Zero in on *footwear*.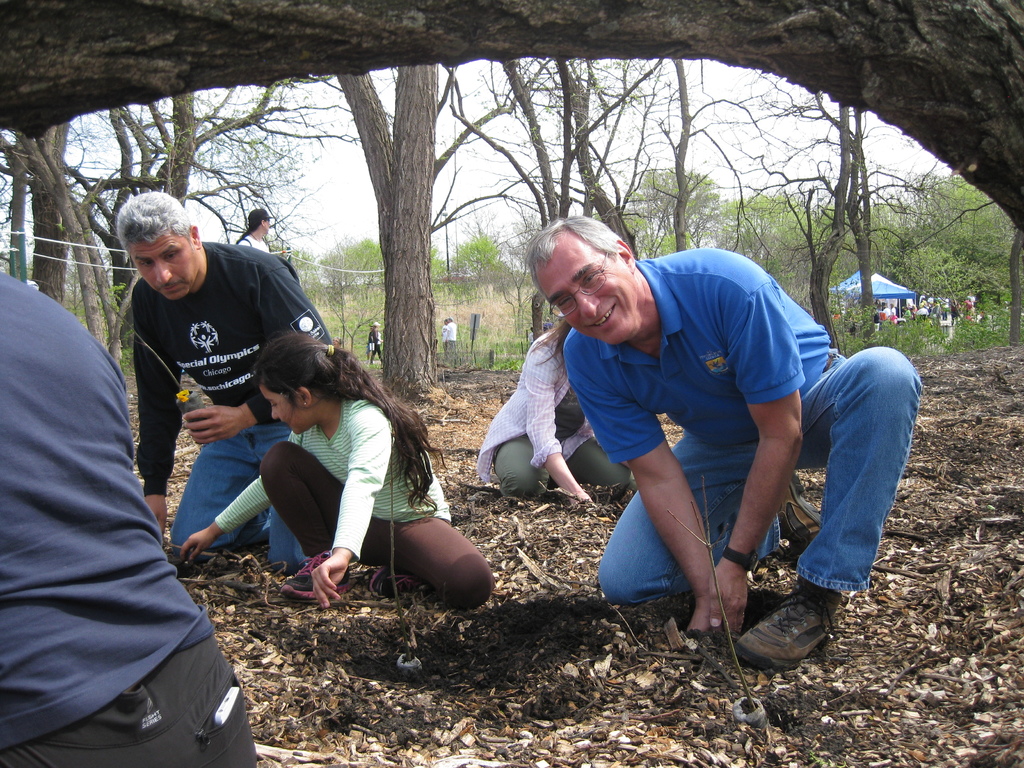
Zeroed in: left=777, top=472, right=834, bottom=550.
